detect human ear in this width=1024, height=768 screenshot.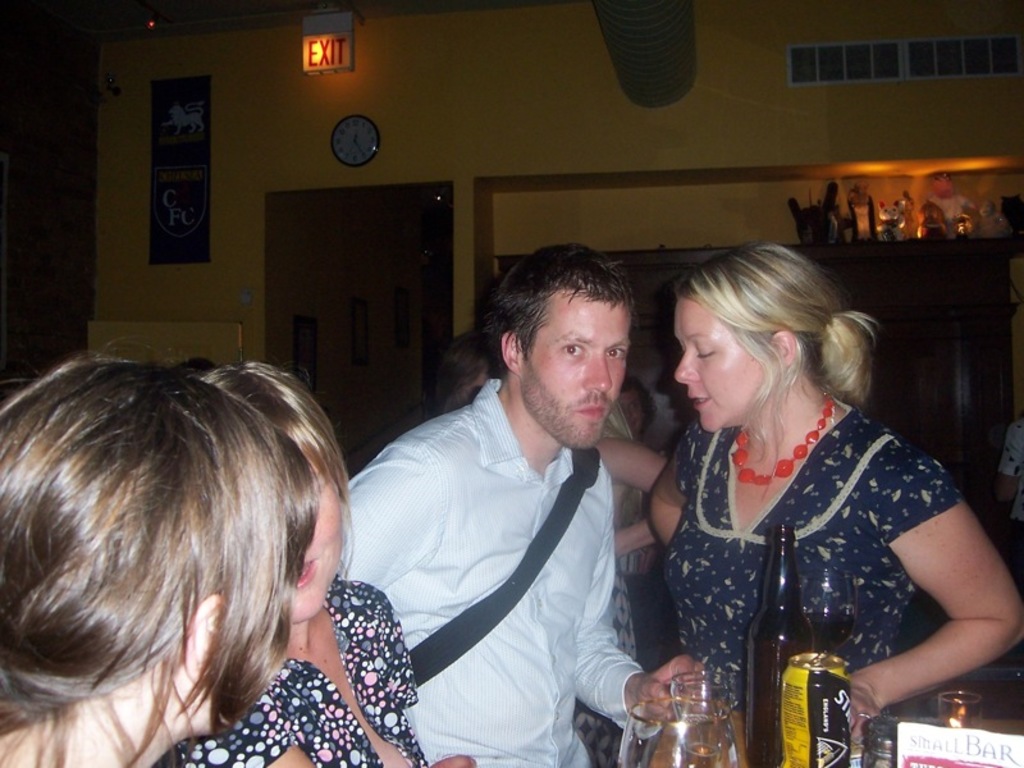
Detection: region(503, 332, 520, 372).
